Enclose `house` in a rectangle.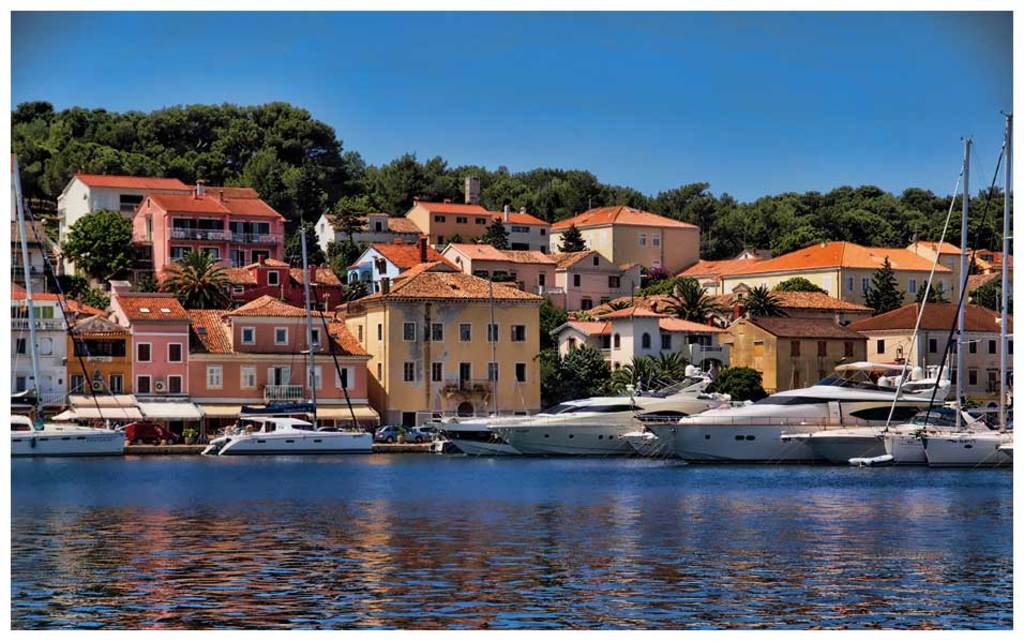
detection(336, 260, 543, 428).
